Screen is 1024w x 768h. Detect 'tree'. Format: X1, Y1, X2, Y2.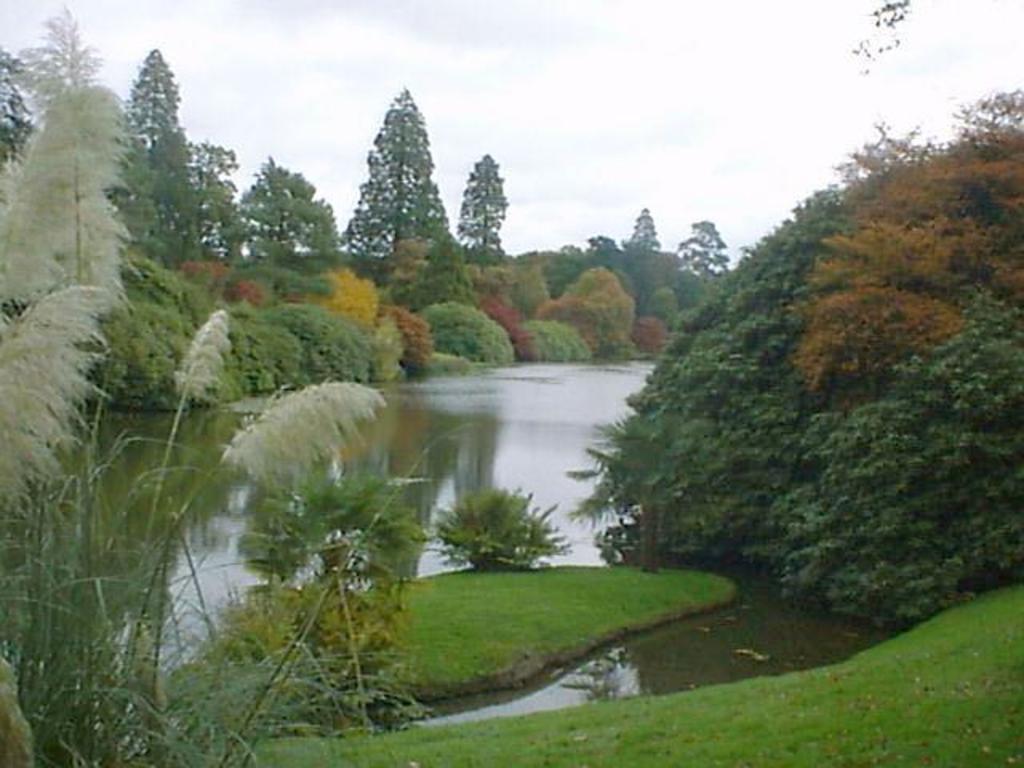
0, 14, 152, 670.
